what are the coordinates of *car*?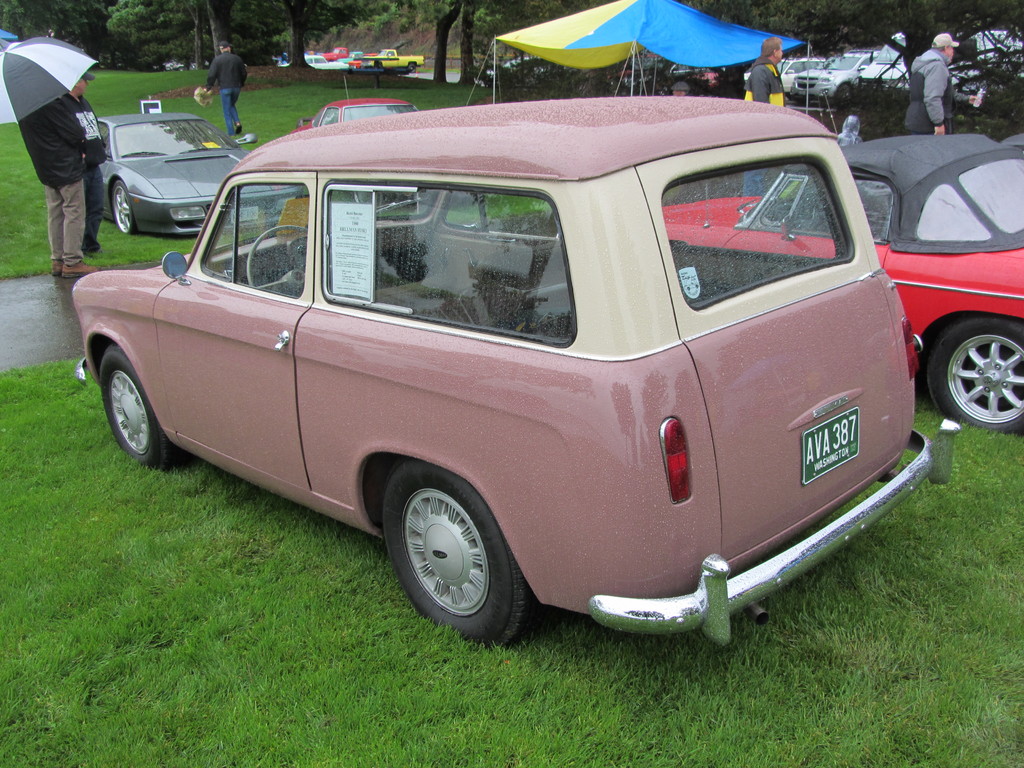
region(663, 131, 1023, 435).
